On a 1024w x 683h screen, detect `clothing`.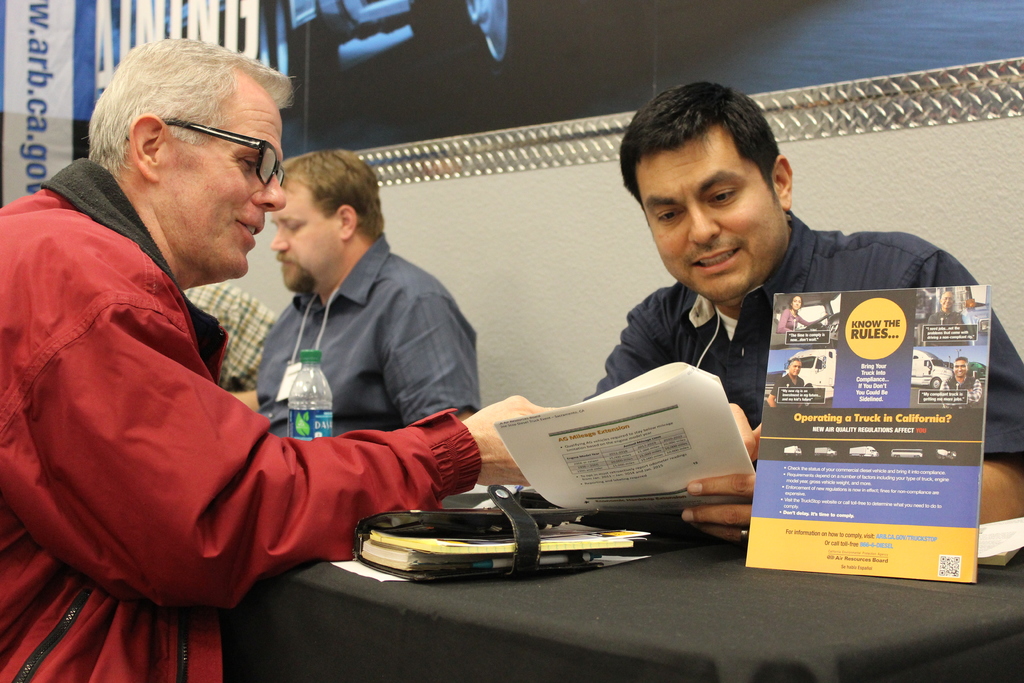
<bbox>0, 156, 484, 682</bbox>.
